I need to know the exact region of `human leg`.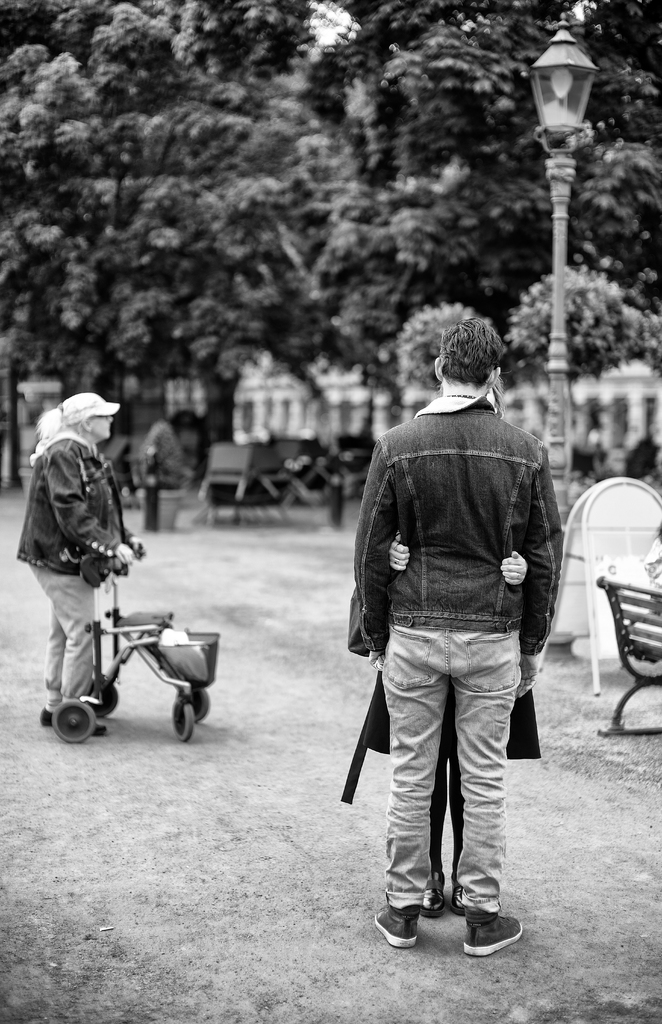
Region: [387,630,445,952].
